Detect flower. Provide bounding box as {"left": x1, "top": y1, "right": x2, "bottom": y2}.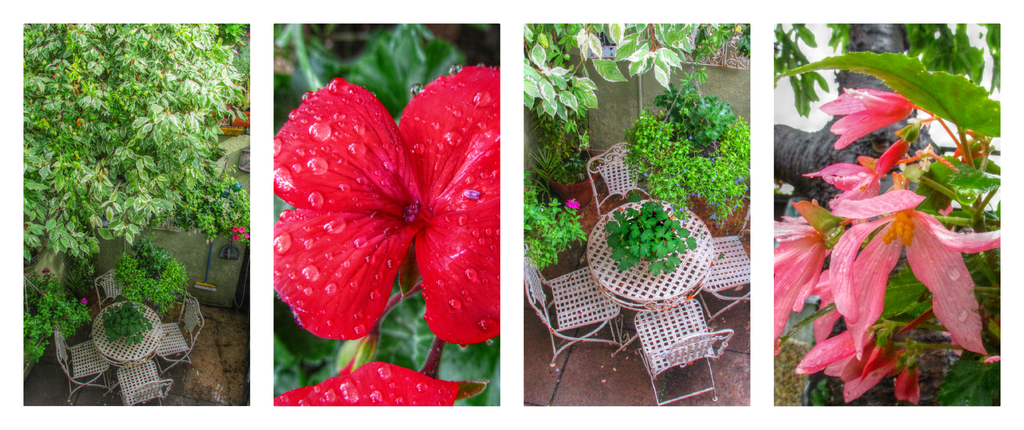
{"left": 821, "top": 86, "right": 919, "bottom": 152}.
